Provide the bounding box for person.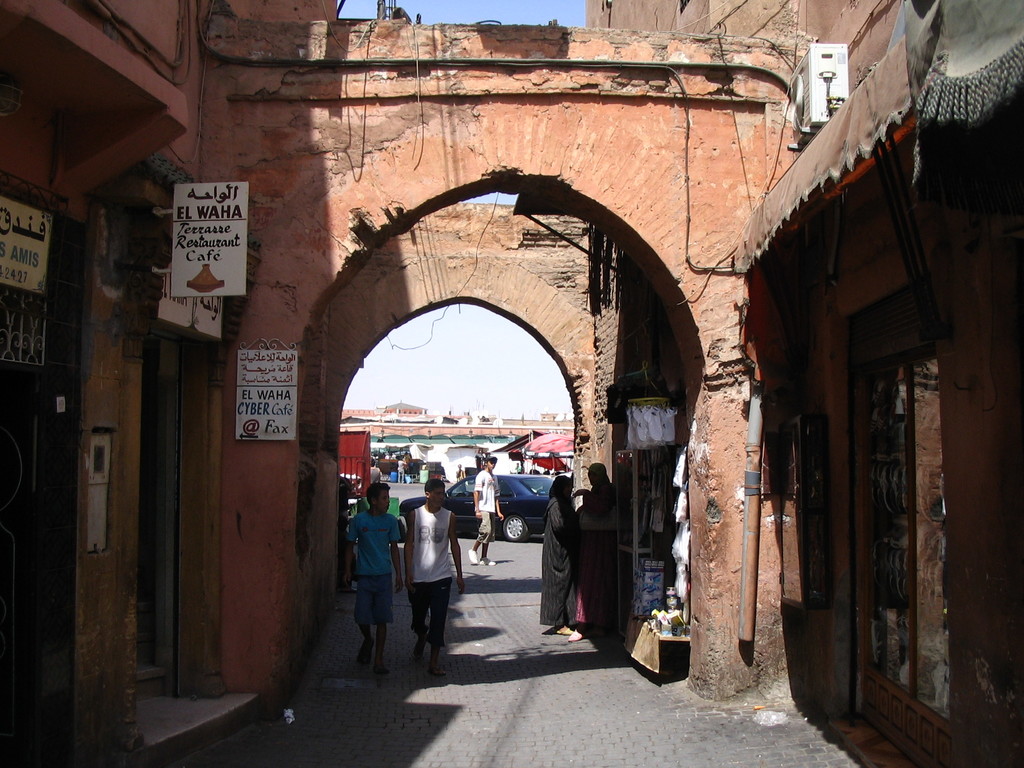
box=[566, 463, 621, 641].
